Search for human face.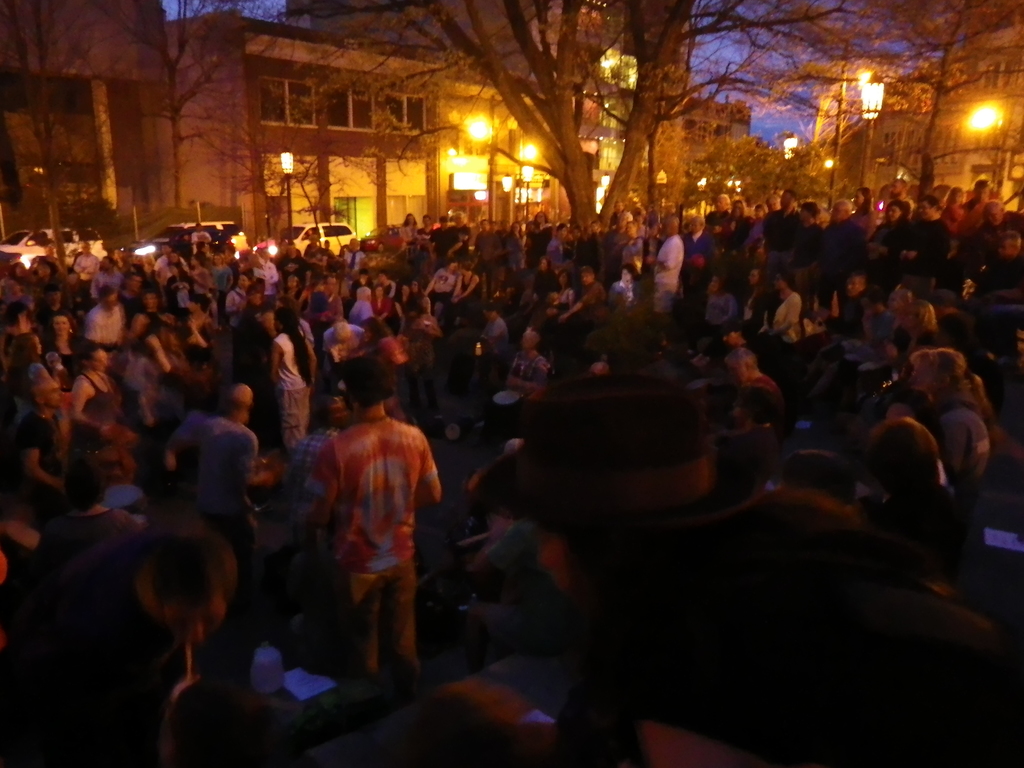
Found at <box>422,218,433,230</box>.
